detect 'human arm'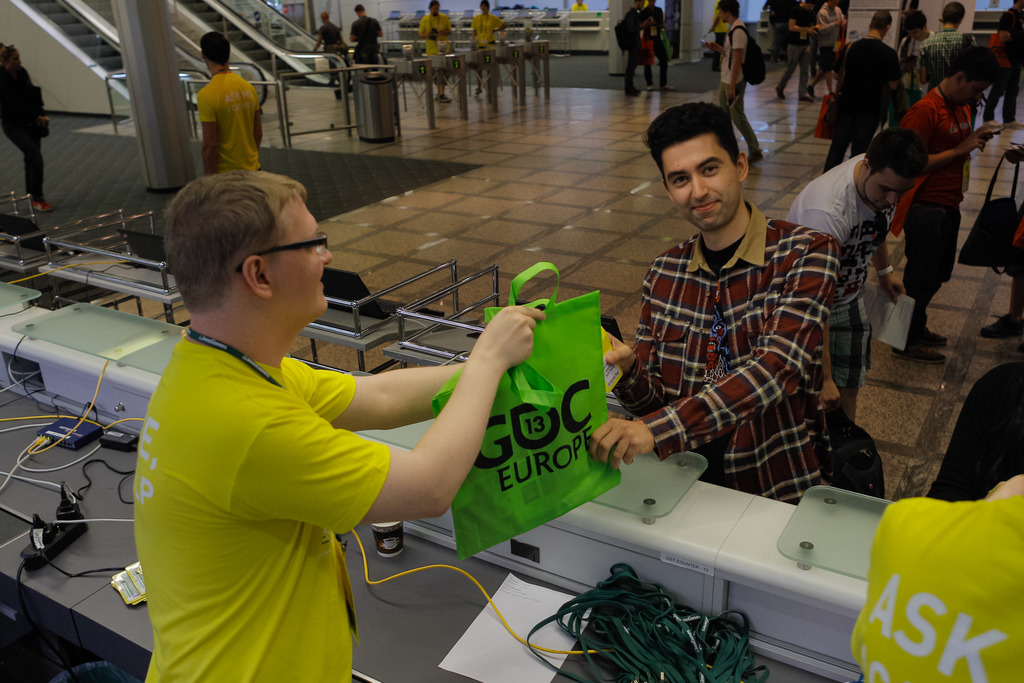
[x1=837, y1=46, x2=848, y2=89]
